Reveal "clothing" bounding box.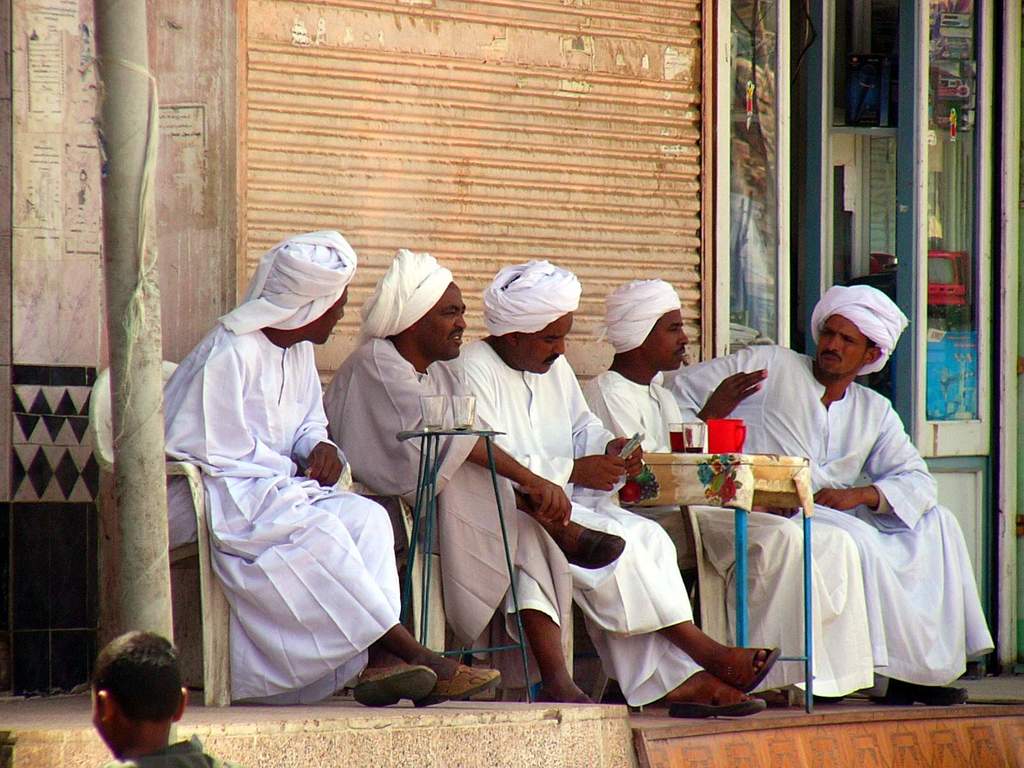
Revealed: bbox(604, 277, 676, 352).
